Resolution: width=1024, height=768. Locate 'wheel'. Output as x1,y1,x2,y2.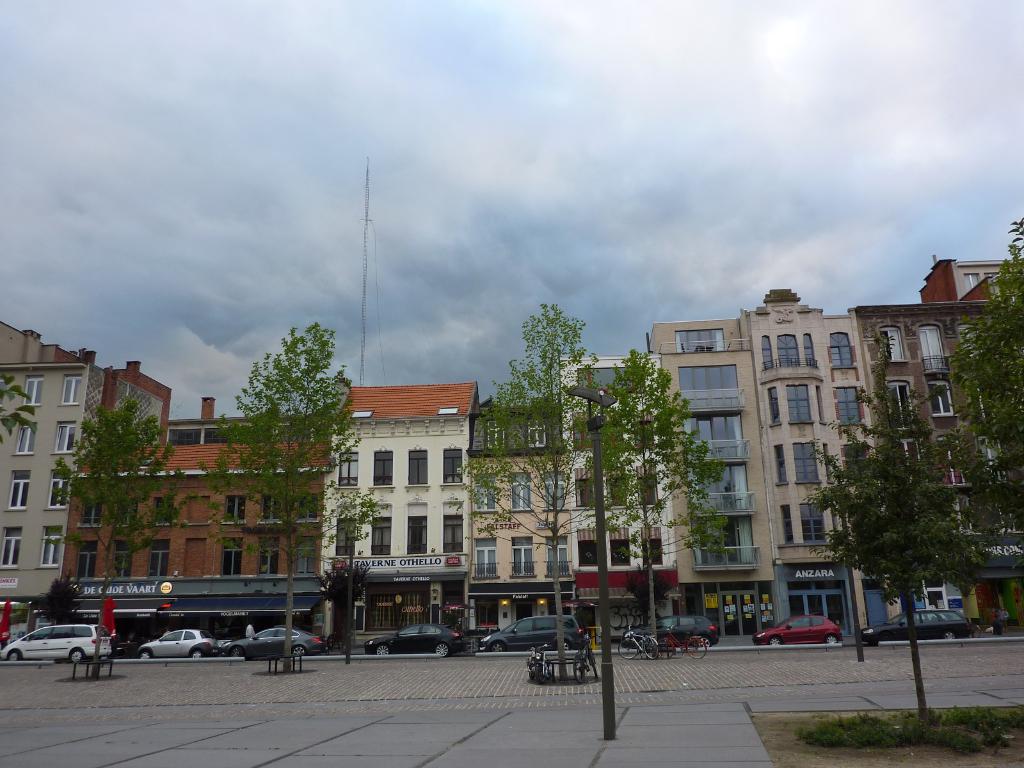
643,637,659,659.
